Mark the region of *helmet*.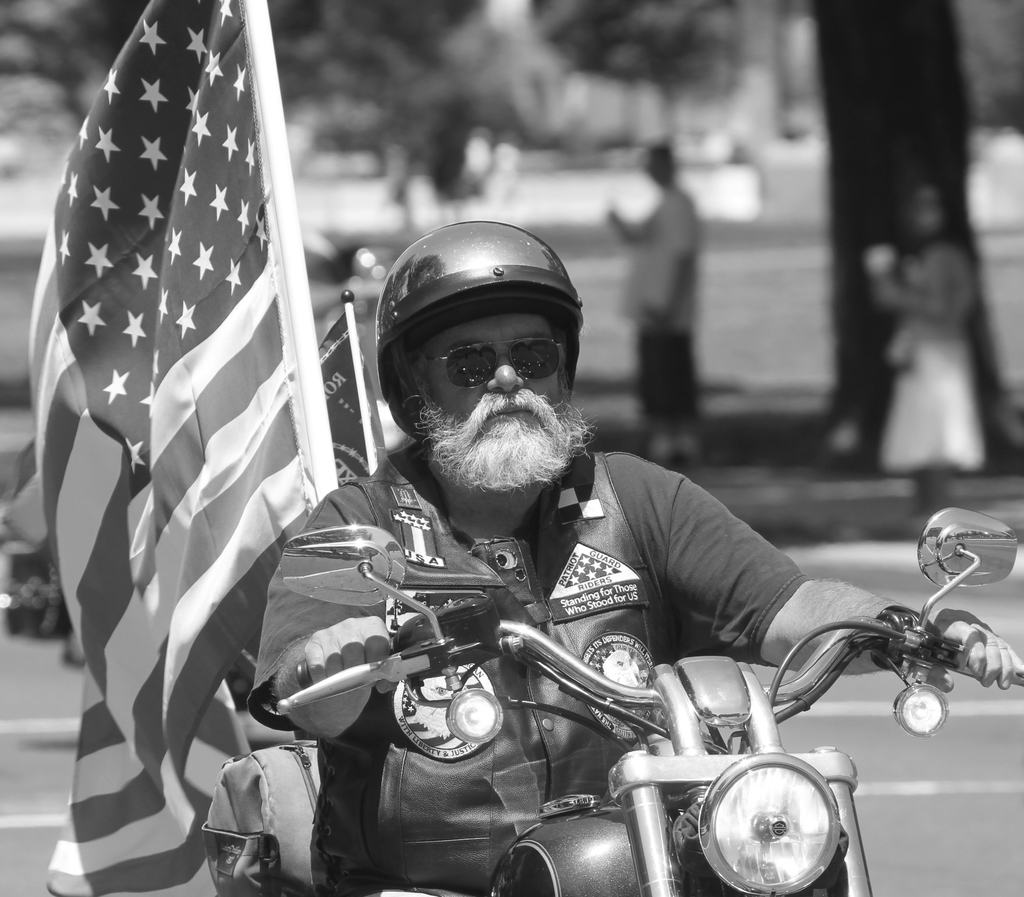
Region: Rect(377, 216, 586, 449).
